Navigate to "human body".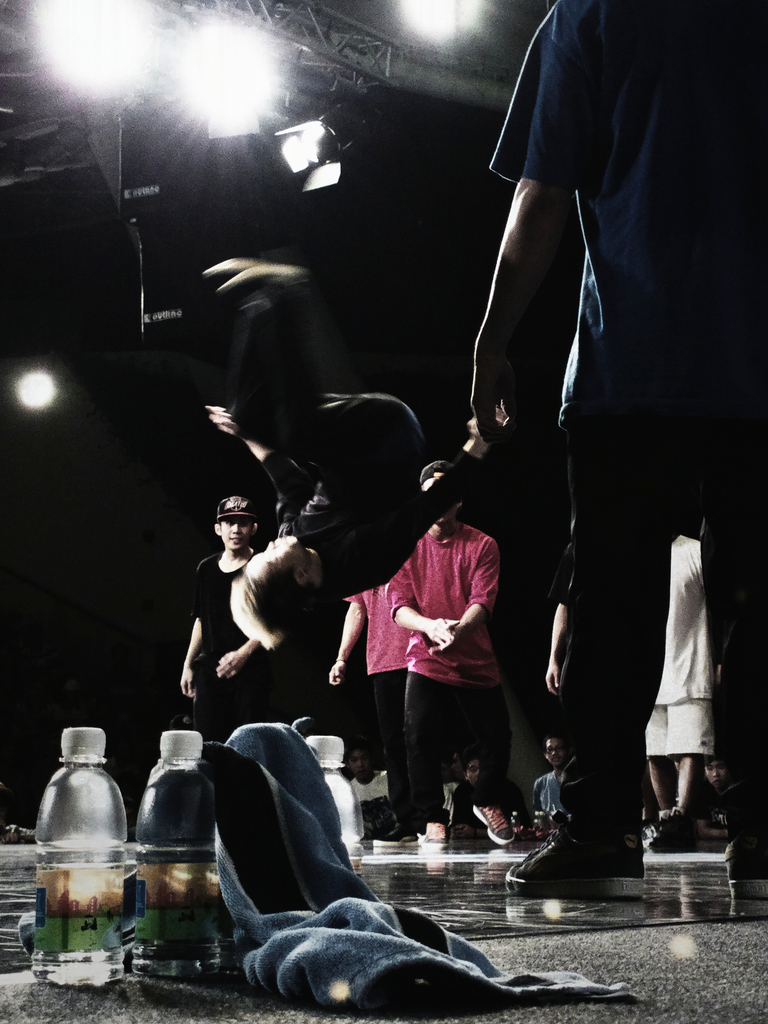
Navigation target: bbox(374, 449, 497, 845).
